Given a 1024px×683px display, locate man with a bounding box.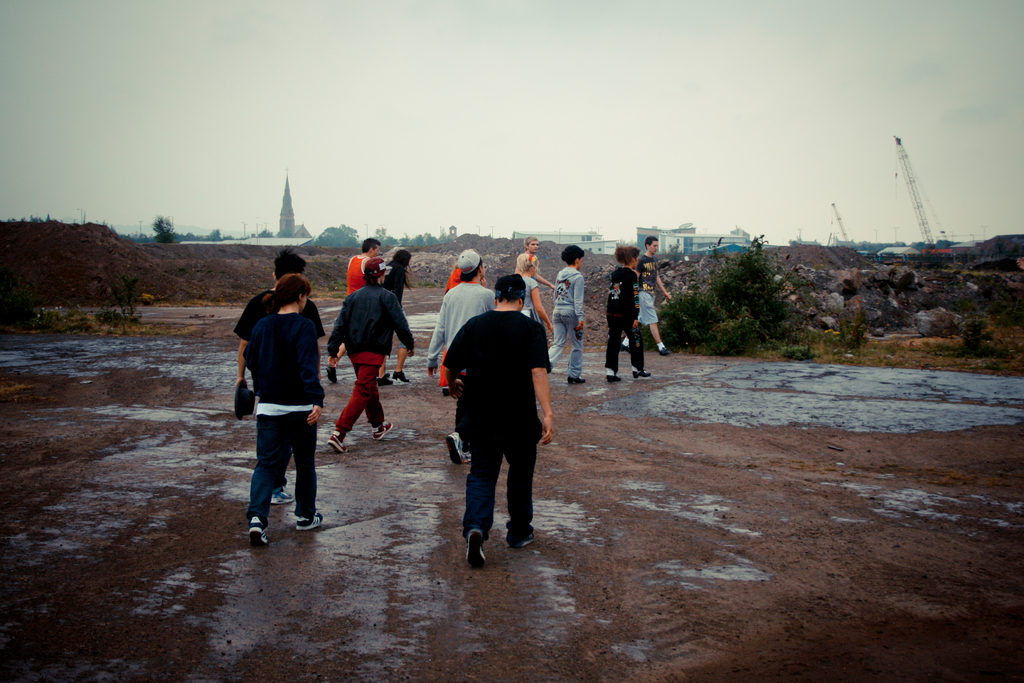
Located: (232, 247, 322, 500).
